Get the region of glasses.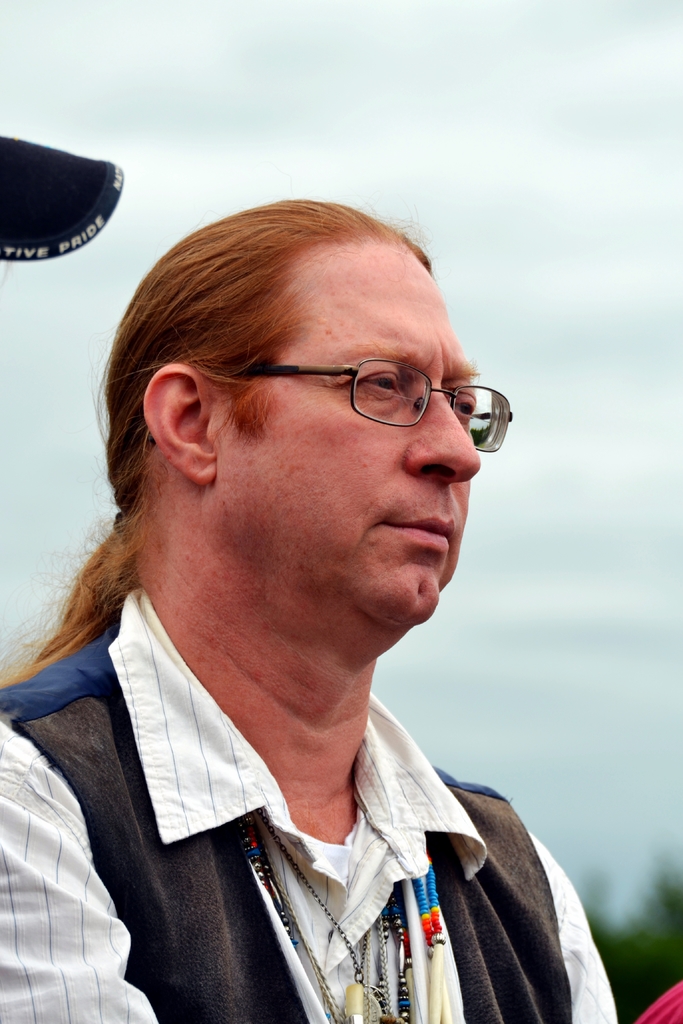
pyautogui.locateOnScreen(152, 344, 525, 457).
